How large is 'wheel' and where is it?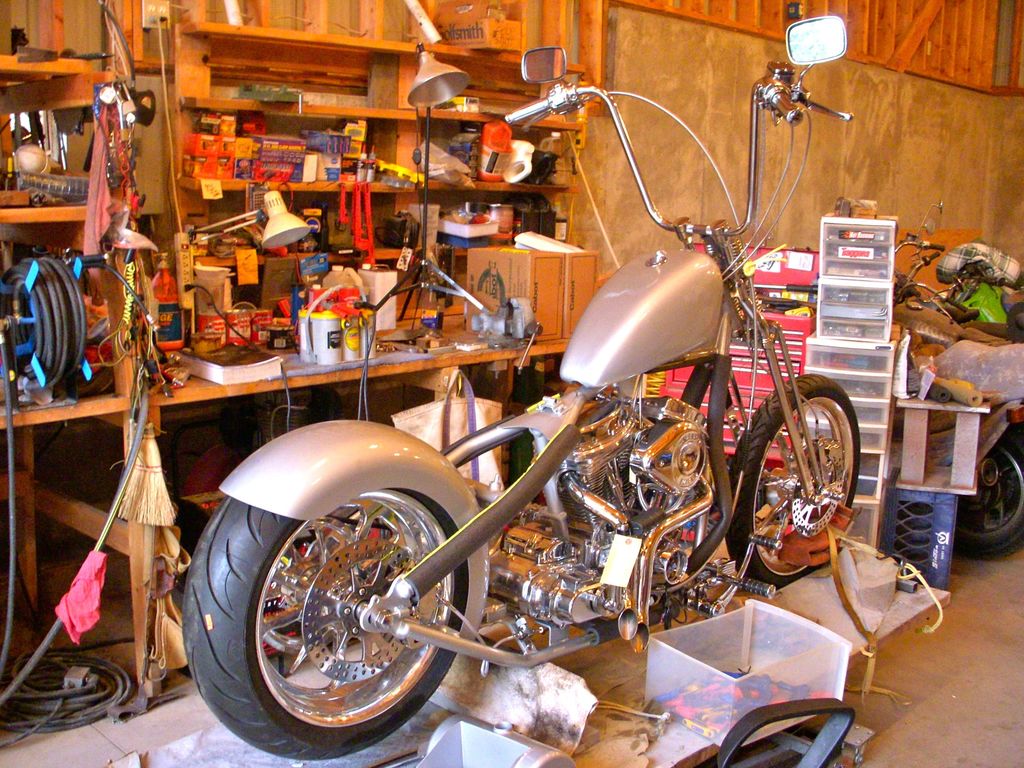
Bounding box: [197, 469, 557, 740].
